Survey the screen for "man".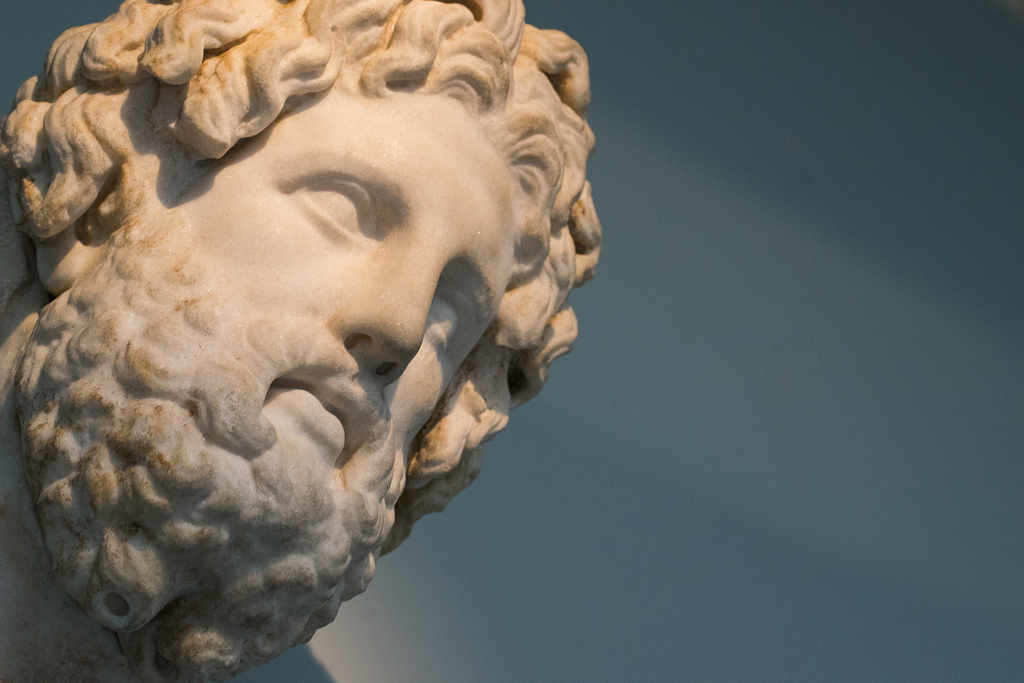
Survey found: bbox=[0, 0, 675, 668].
